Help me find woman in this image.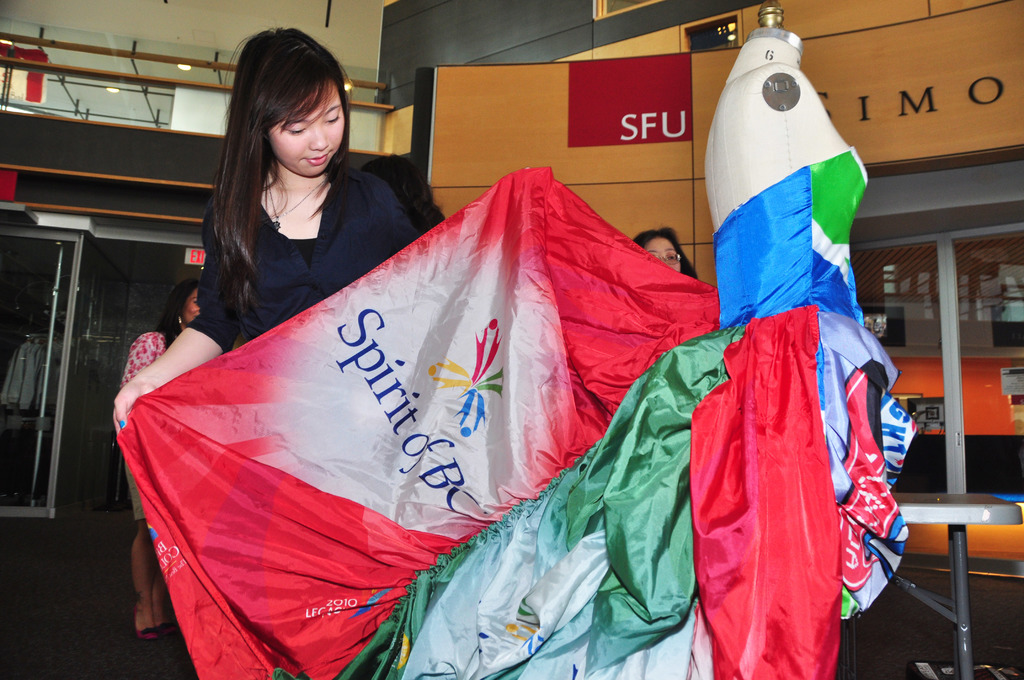
Found it: detection(633, 227, 700, 280).
